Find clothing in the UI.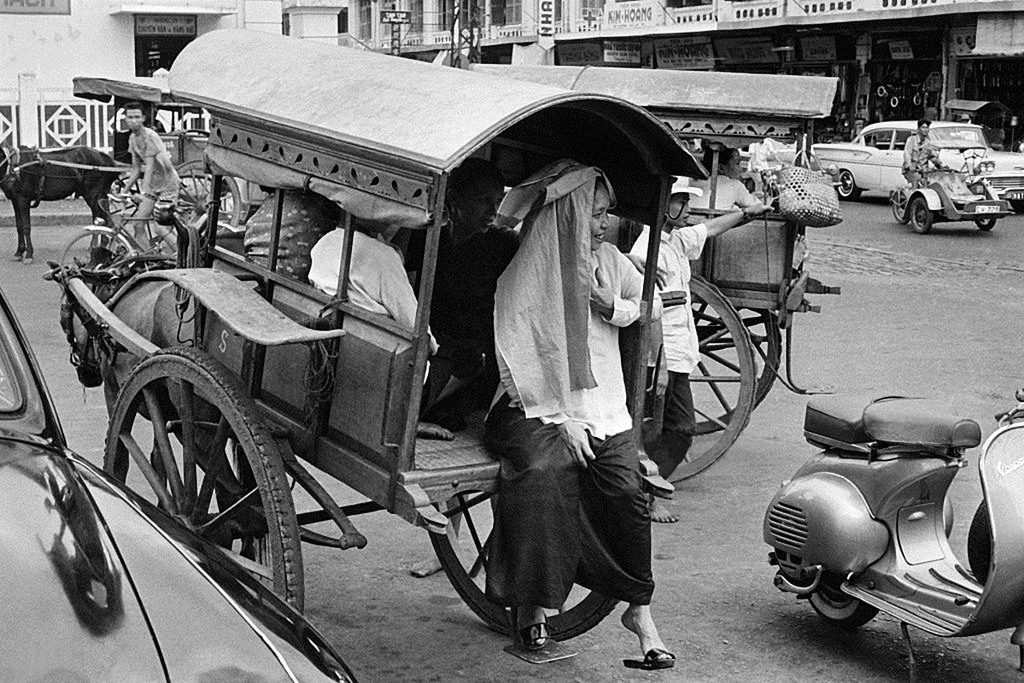
UI element at region(308, 229, 463, 429).
